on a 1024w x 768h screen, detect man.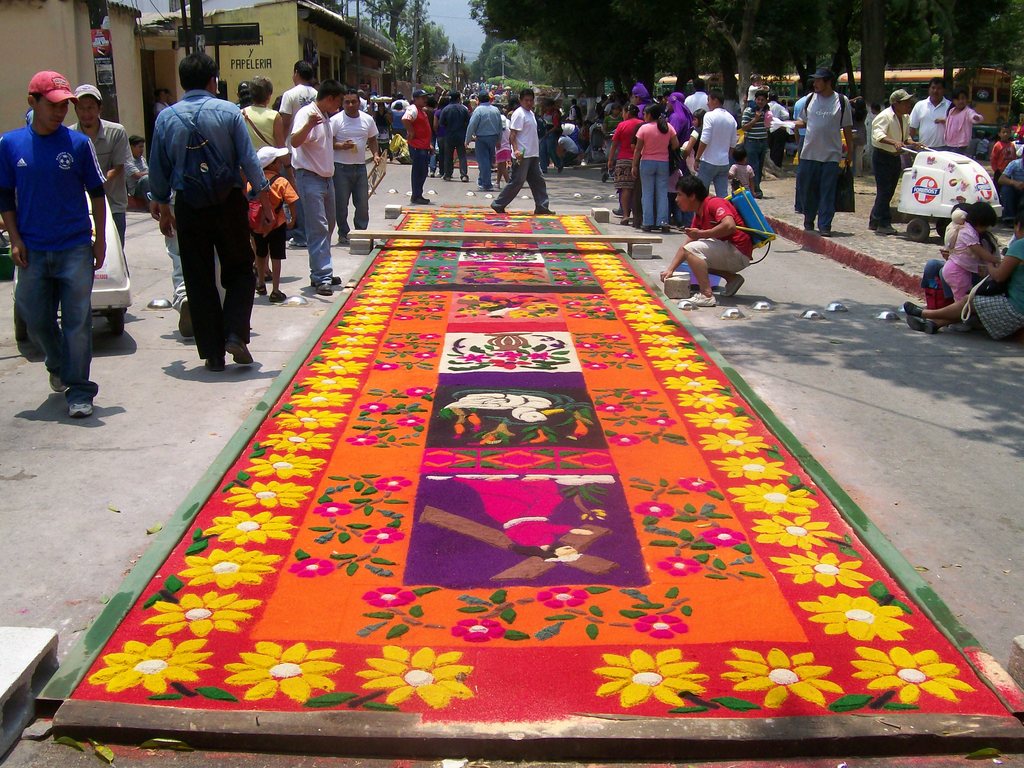
rect(867, 87, 916, 232).
